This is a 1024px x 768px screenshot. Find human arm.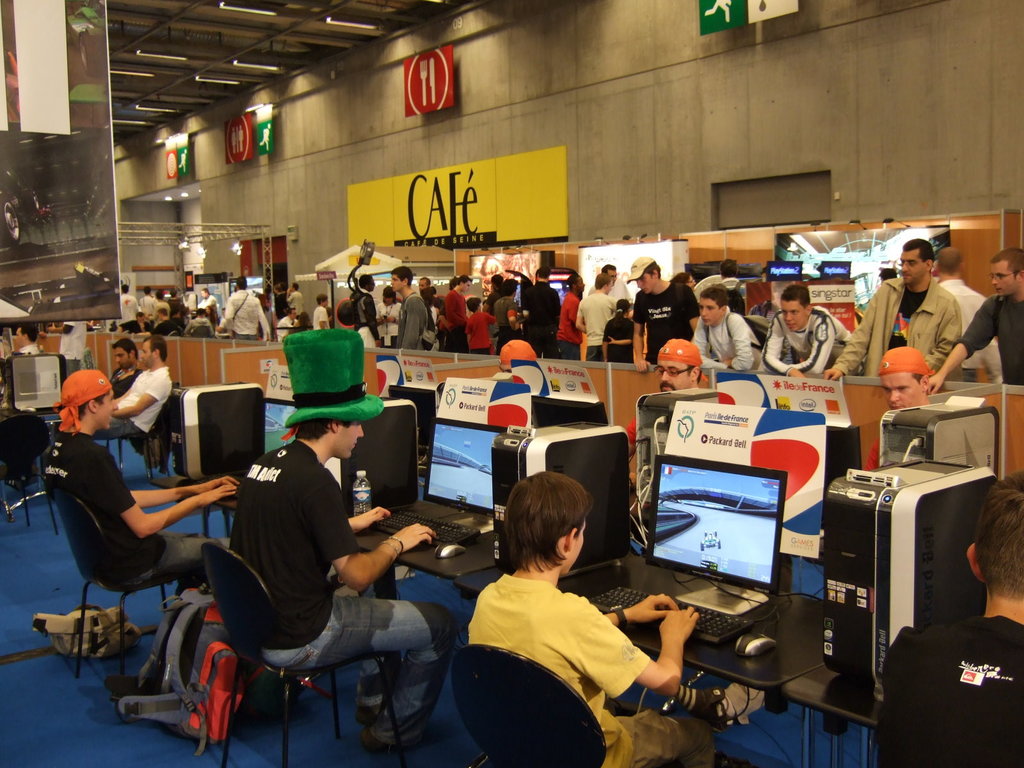
Bounding box: <bbox>343, 498, 401, 545</bbox>.
